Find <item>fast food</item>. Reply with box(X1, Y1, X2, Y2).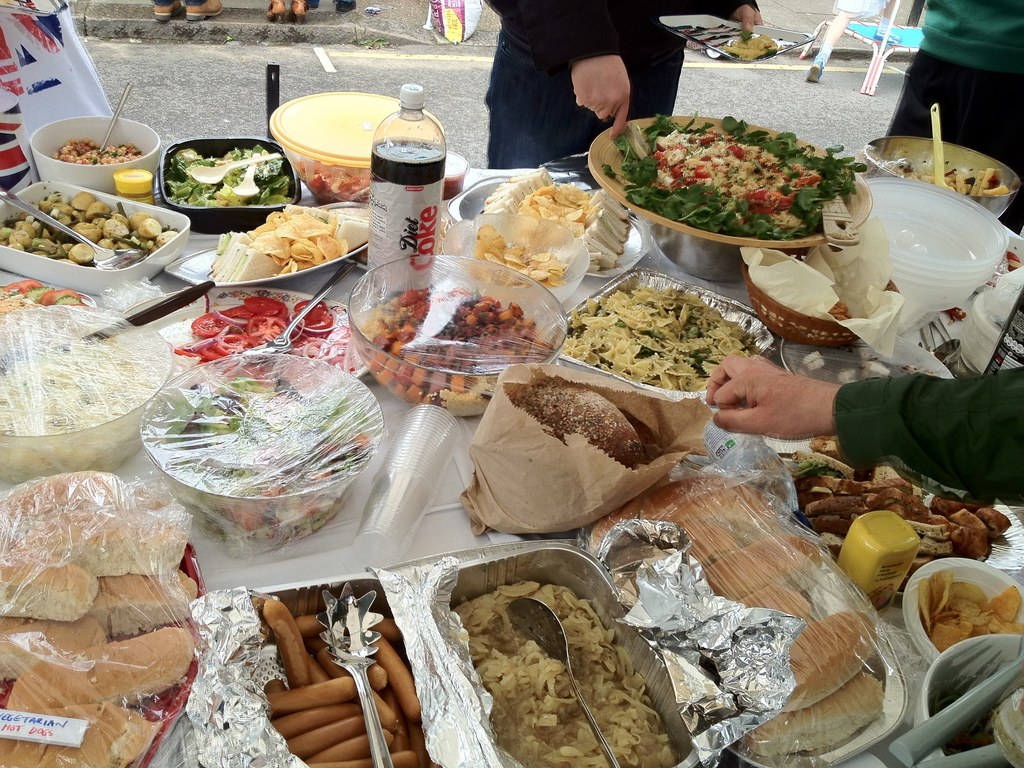
box(169, 155, 301, 206).
